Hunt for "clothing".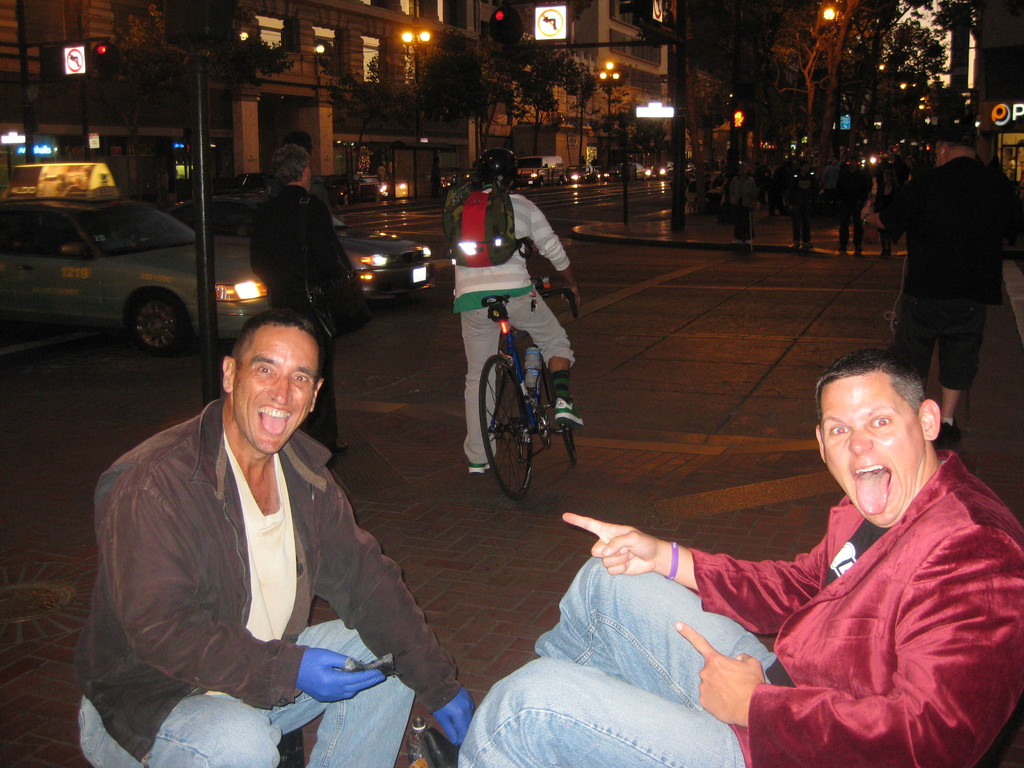
Hunted down at x1=779 y1=172 x2=817 y2=243.
